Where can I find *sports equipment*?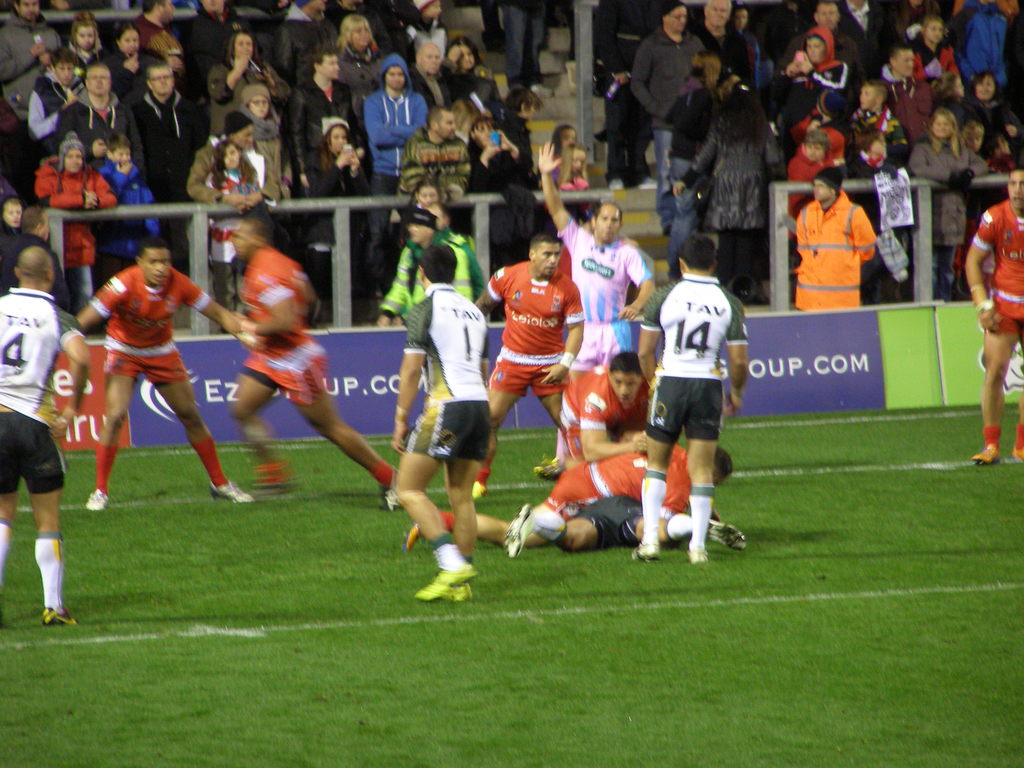
You can find it at box(410, 564, 476, 602).
